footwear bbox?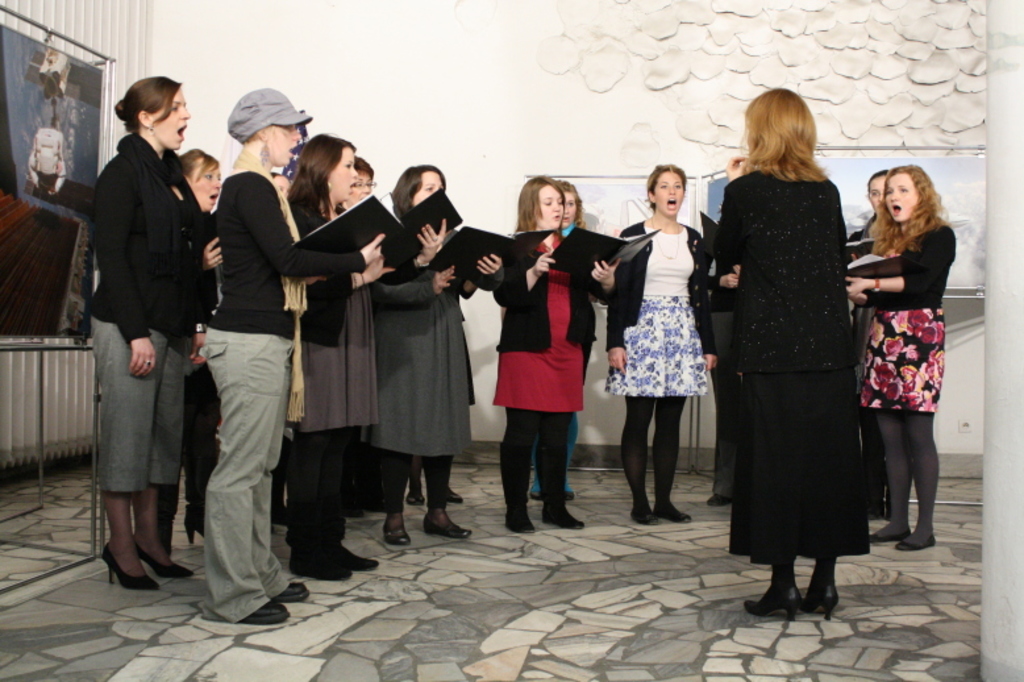
870,519,906,542
